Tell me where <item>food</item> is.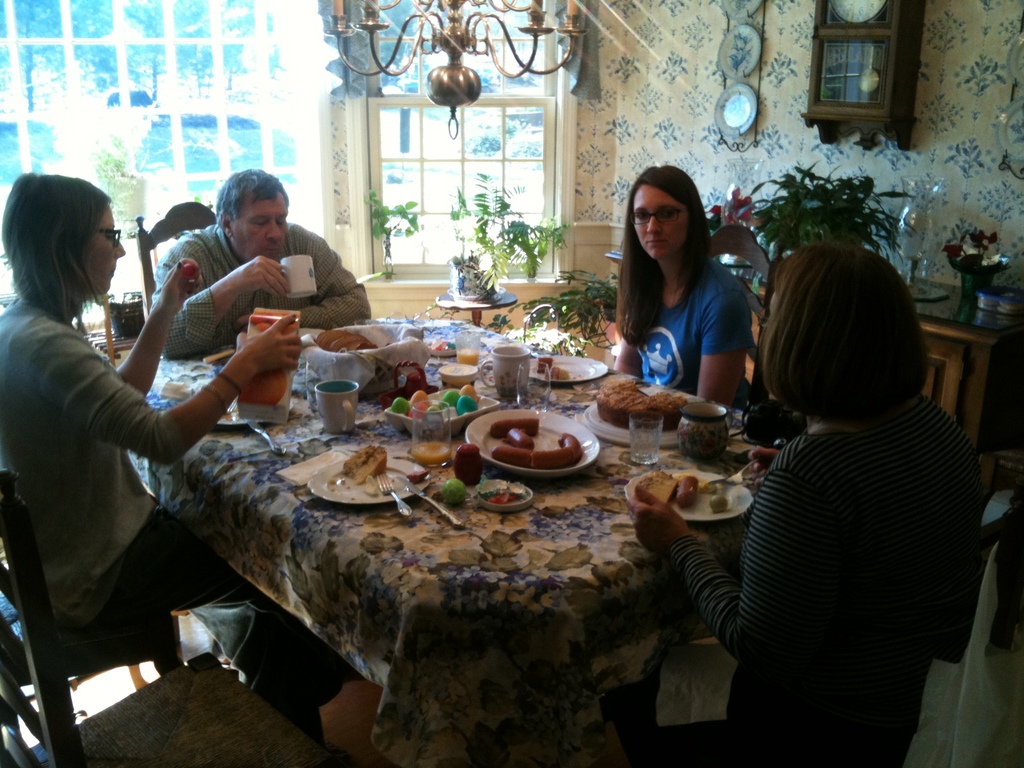
<item>food</item> is at <box>478,480,525,504</box>.
